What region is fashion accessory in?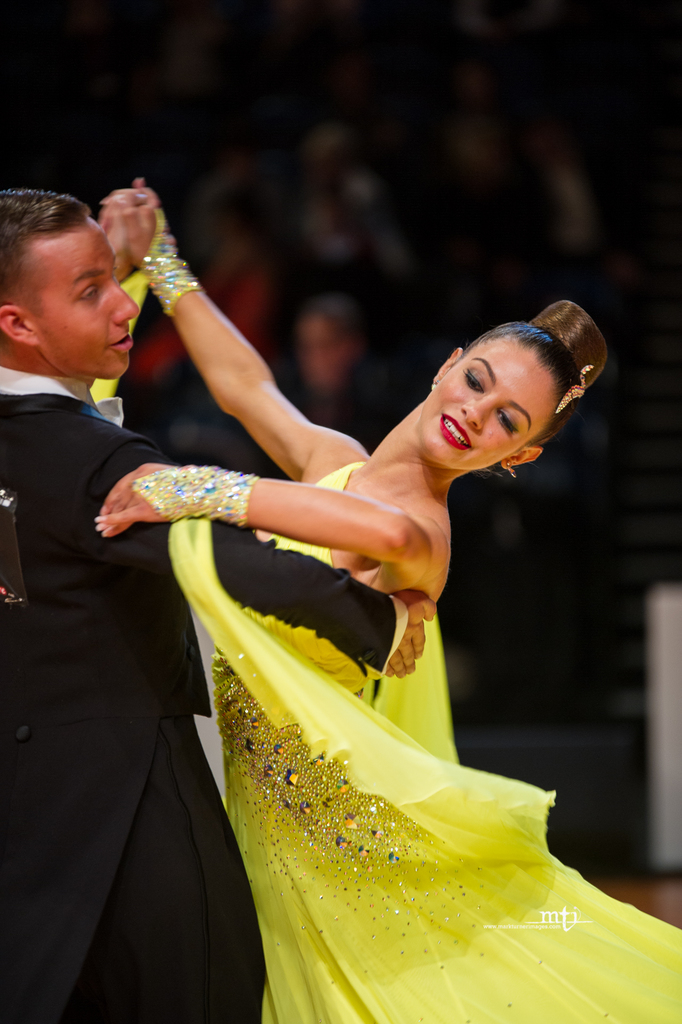
[556, 362, 594, 413].
